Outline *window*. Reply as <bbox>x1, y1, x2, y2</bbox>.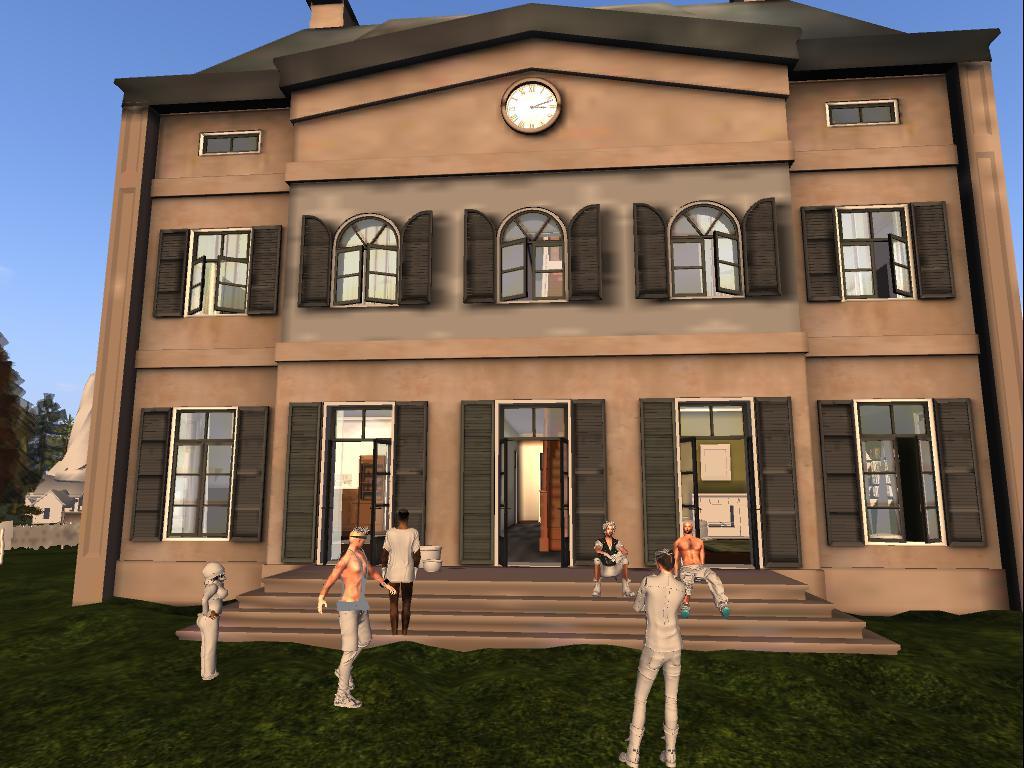
<bbox>632, 192, 784, 297</bbox>.
